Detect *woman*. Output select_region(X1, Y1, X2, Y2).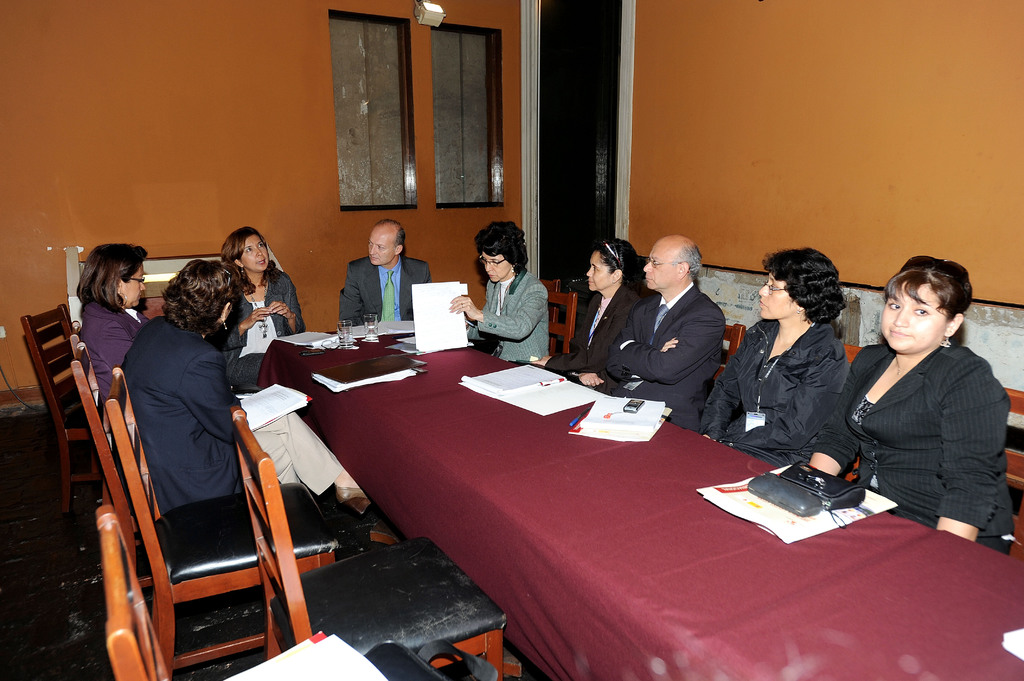
select_region(70, 242, 172, 407).
